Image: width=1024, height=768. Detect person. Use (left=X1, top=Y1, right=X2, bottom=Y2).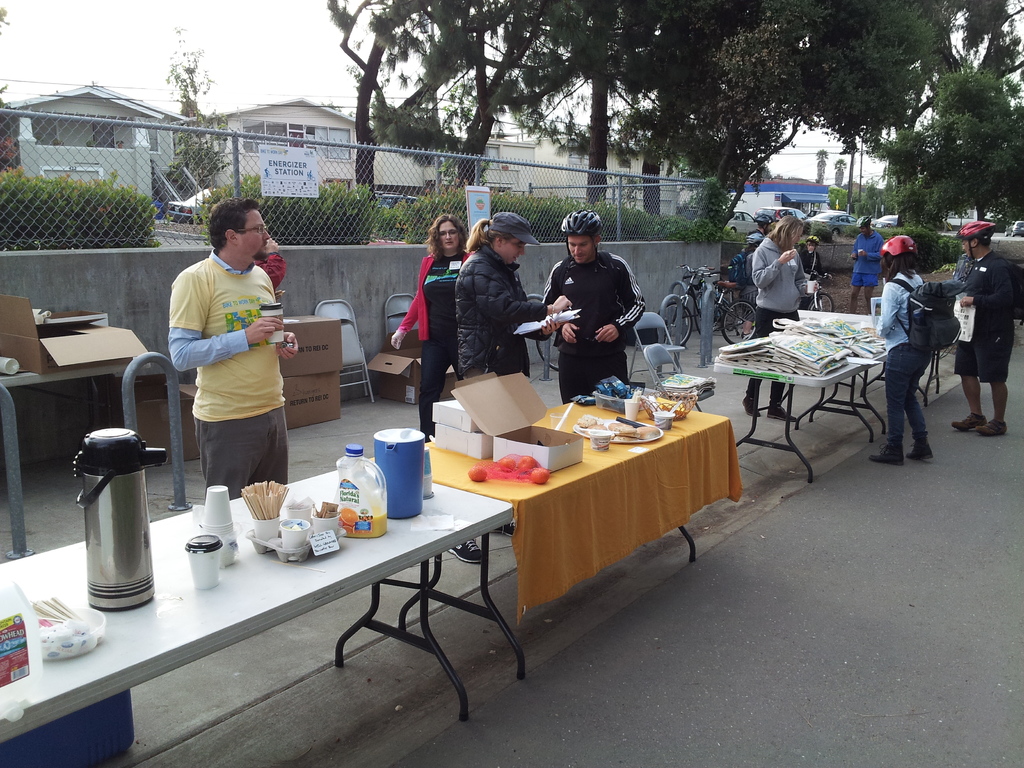
(left=843, top=211, right=884, bottom=305).
